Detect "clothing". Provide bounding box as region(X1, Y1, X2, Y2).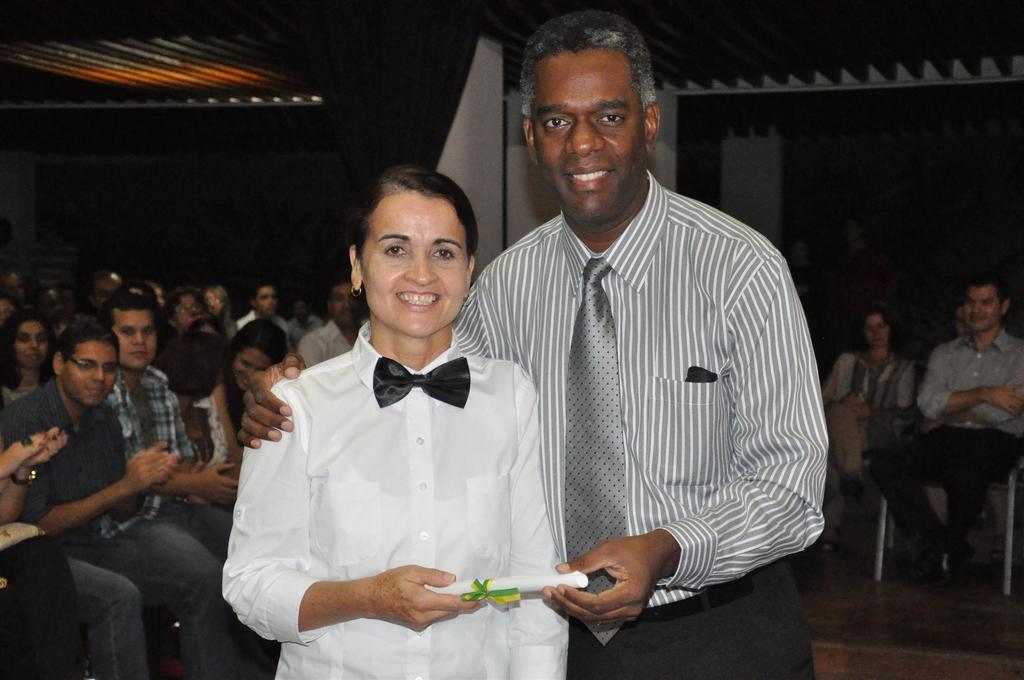
region(0, 534, 90, 679).
